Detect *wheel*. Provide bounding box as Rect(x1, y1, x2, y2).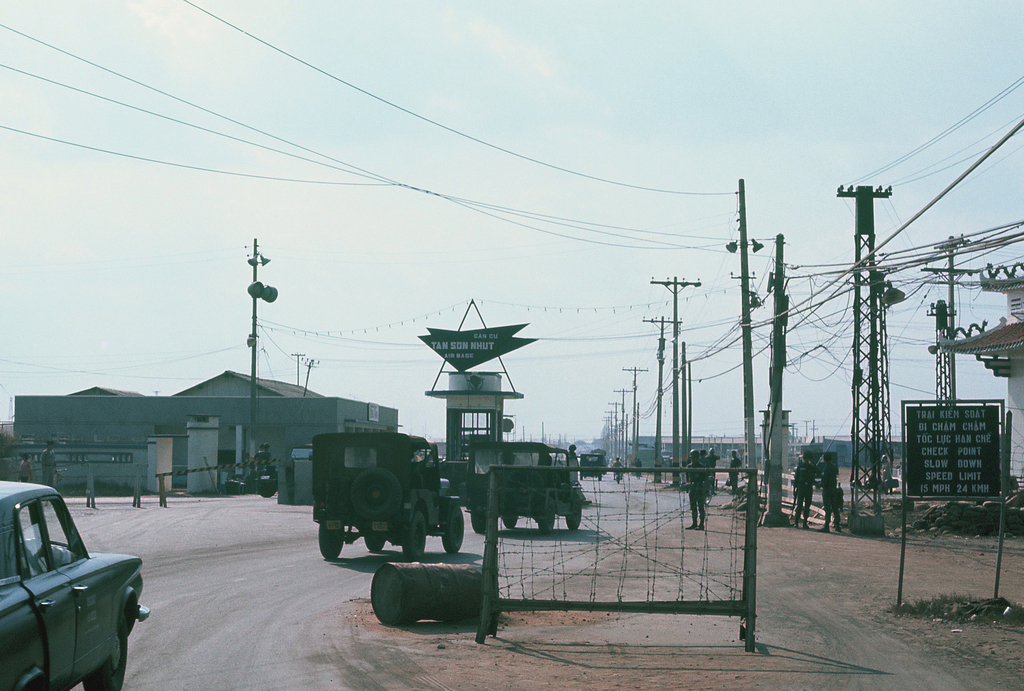
Rect(317, 525, 346, 560).
